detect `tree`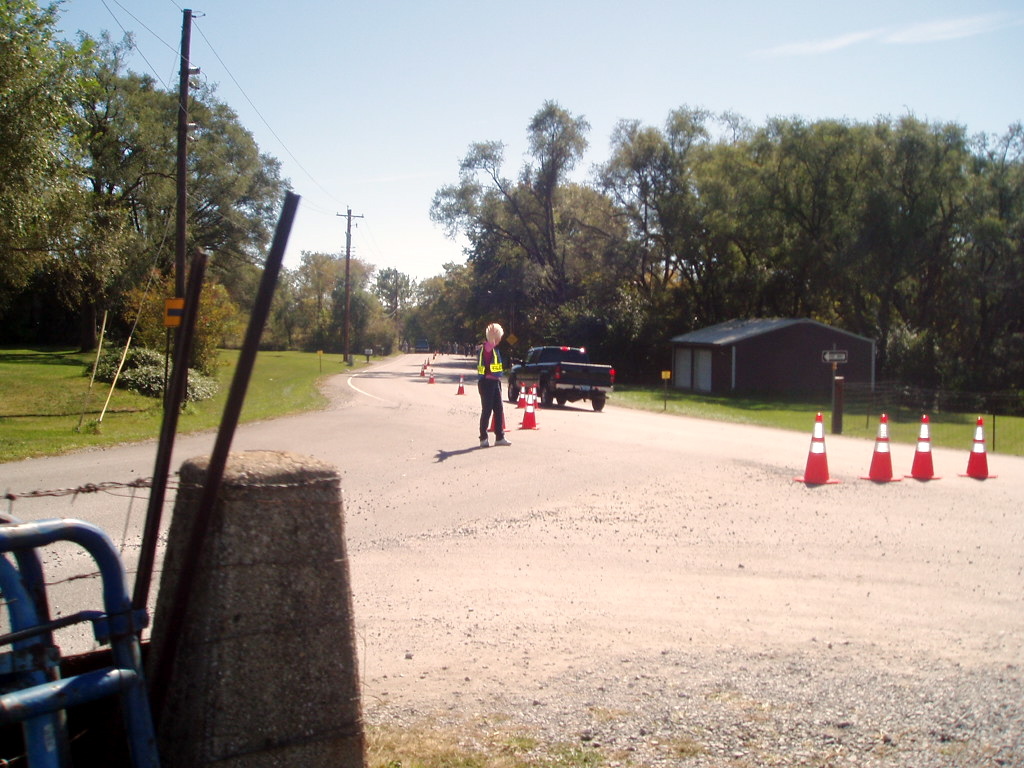
detection(326, 287, 377, 364)
